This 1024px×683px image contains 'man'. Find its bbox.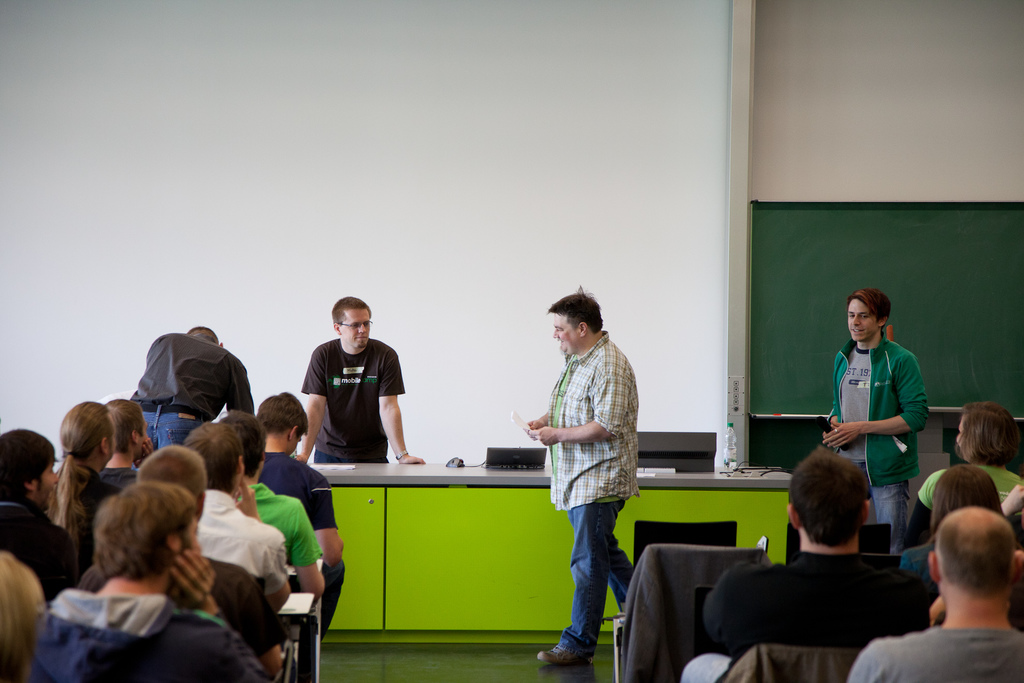
821, 283, 931, 551.
